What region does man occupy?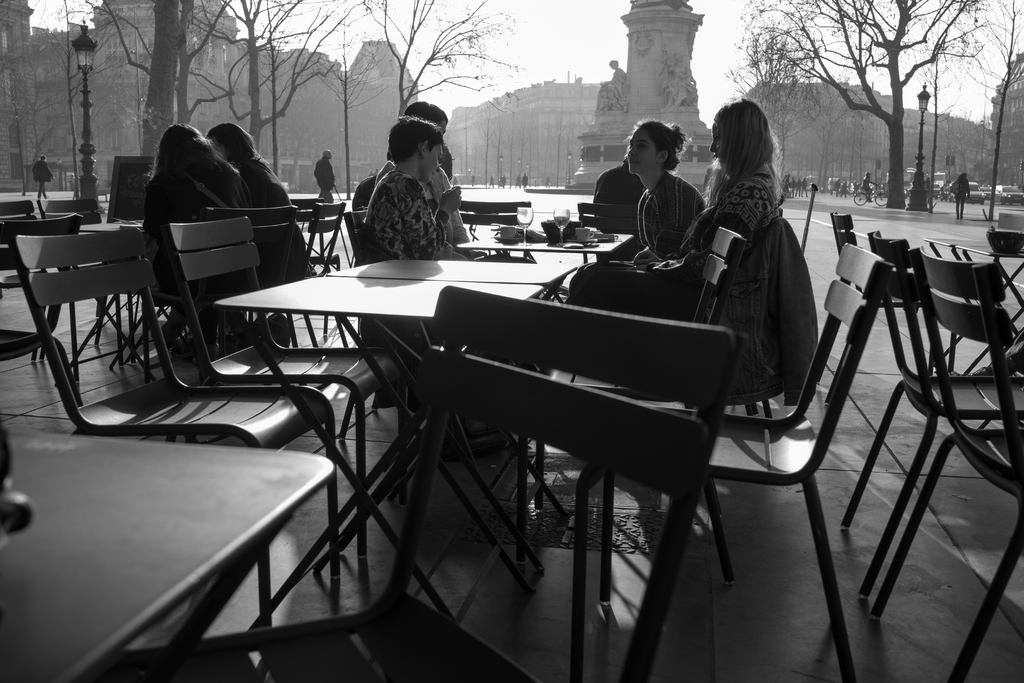
select_region(27, 153, 56, 208).
